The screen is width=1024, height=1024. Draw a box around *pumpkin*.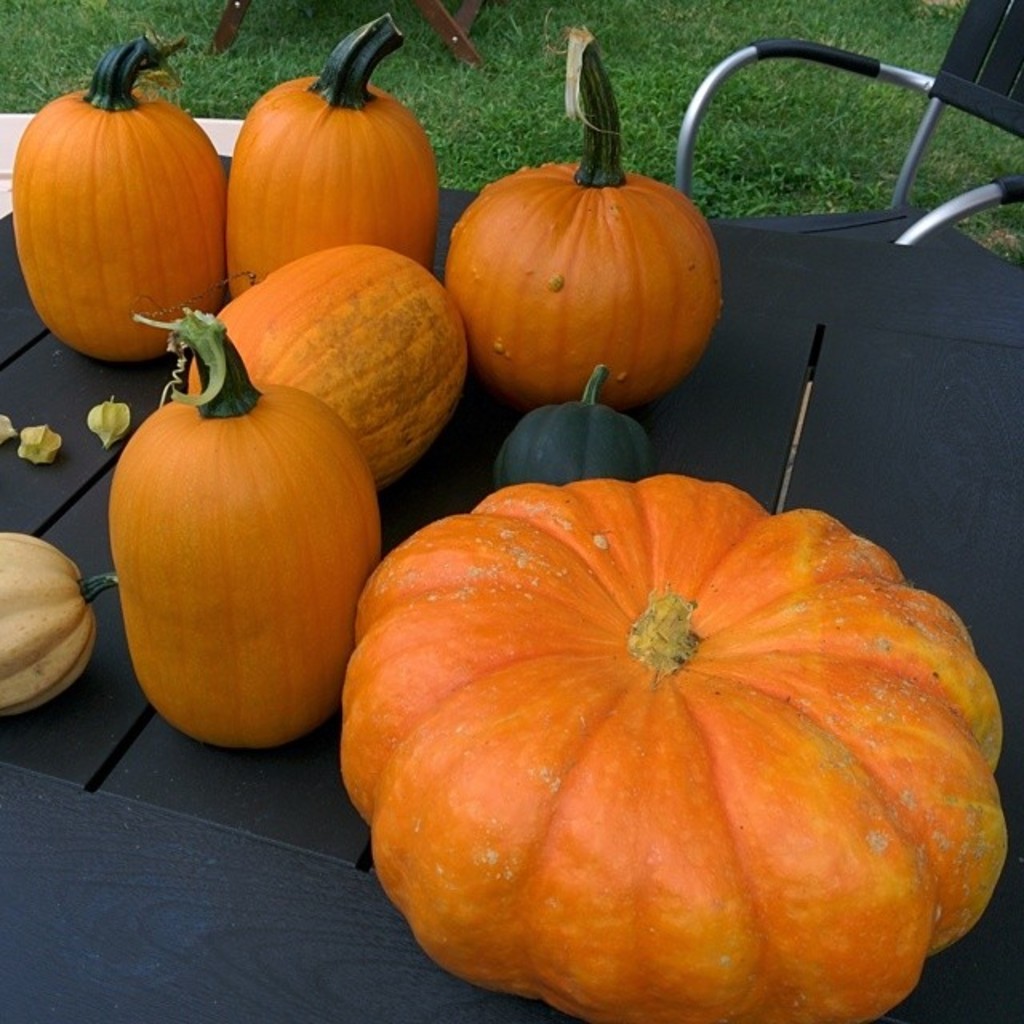
(left=10, top=32, right=227, bottom=358).
